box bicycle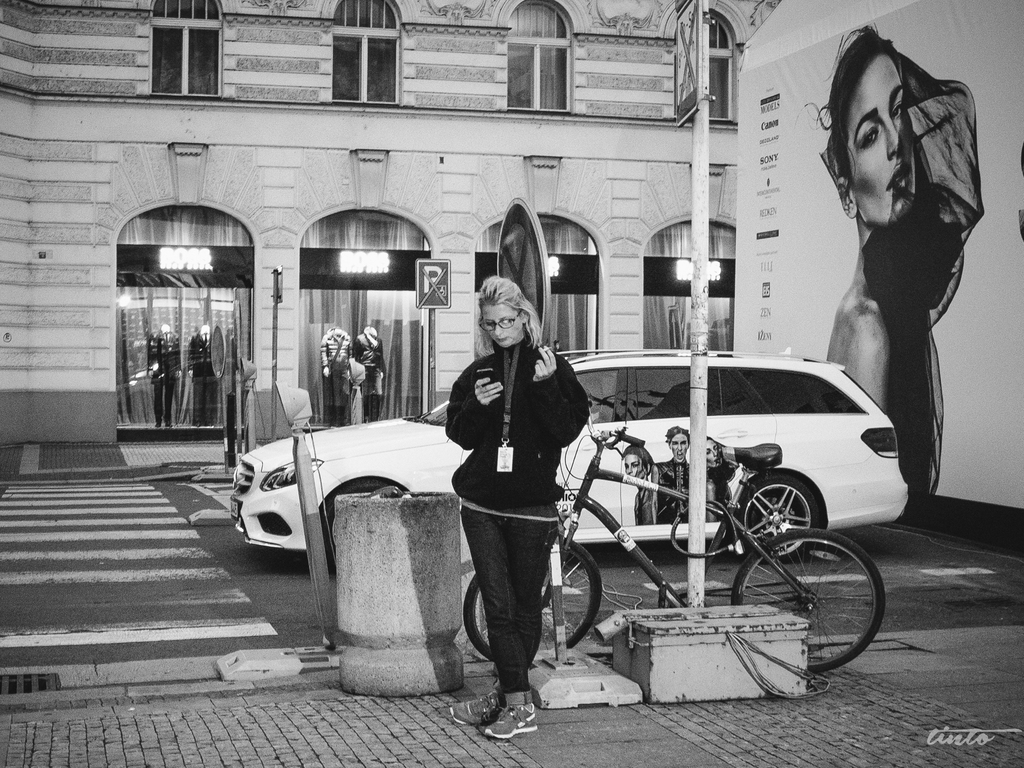
462/409/889/673
